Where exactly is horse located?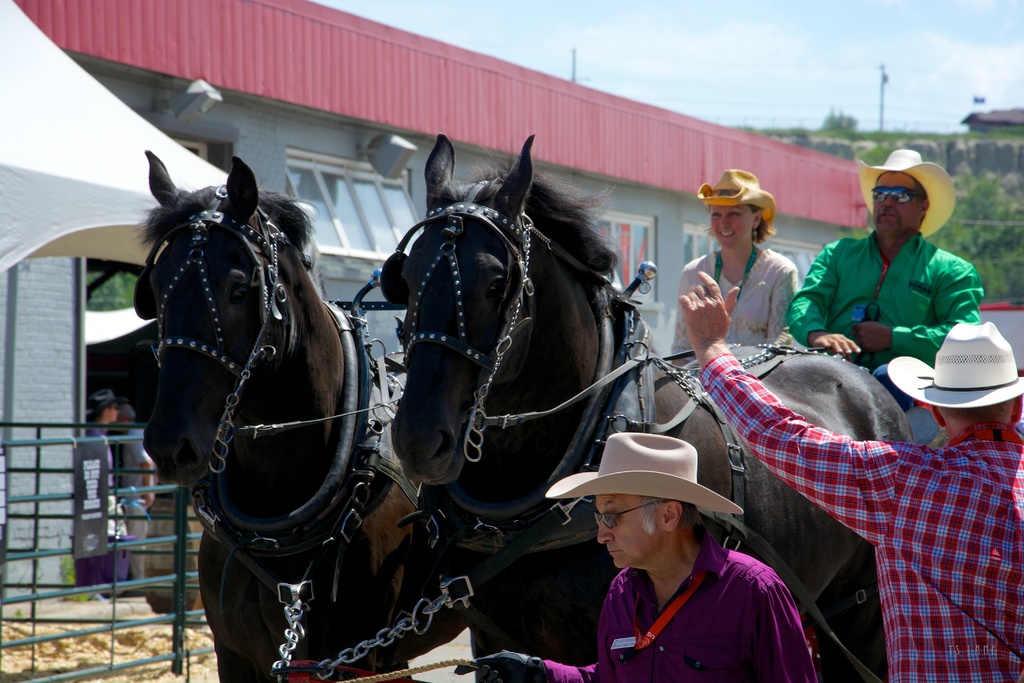
Its bounding box is (x1=389, y1=135, x2=915, y2=682).
